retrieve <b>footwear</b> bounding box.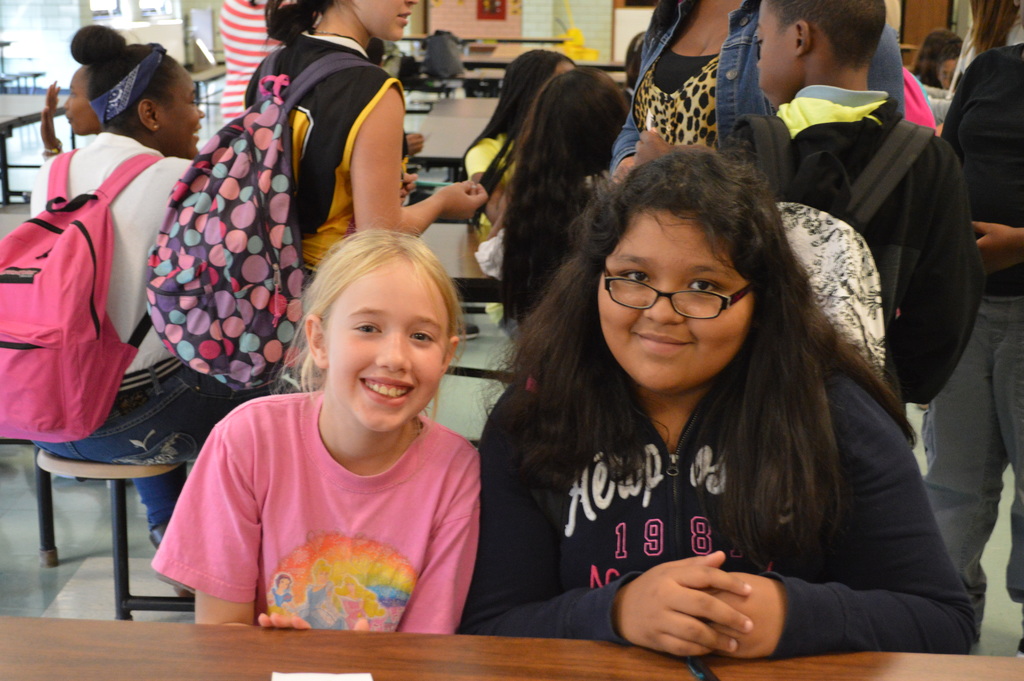
Bounding box: <box>147,518,166,550</box>.
